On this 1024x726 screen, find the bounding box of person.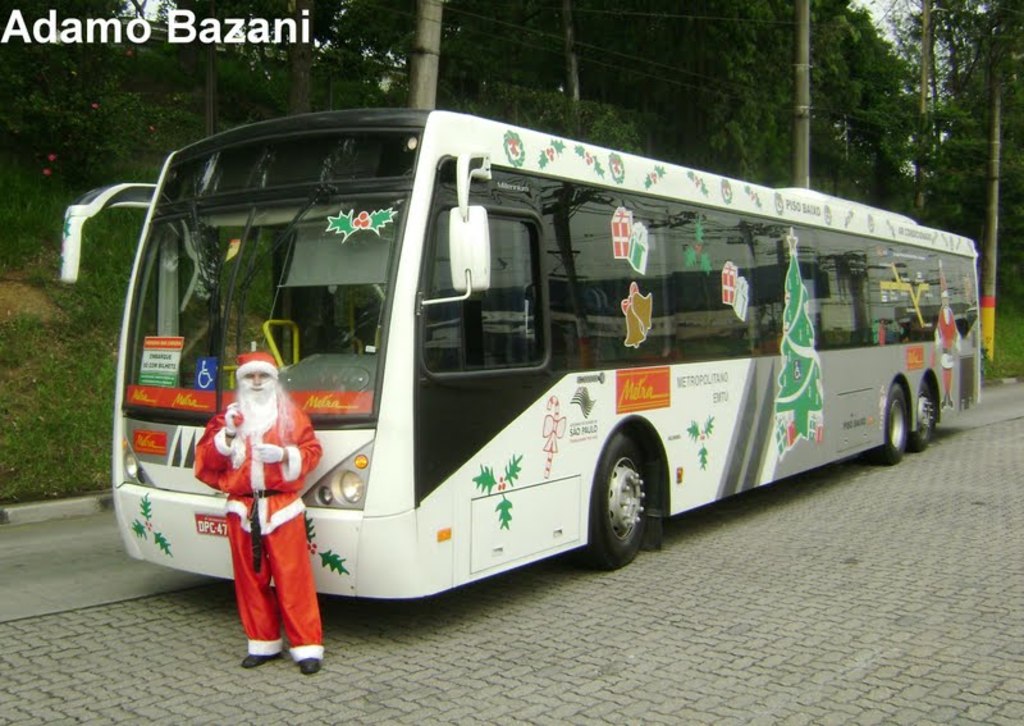
Bounding box: x1=189, y1=350, x2=328, y2=682.
